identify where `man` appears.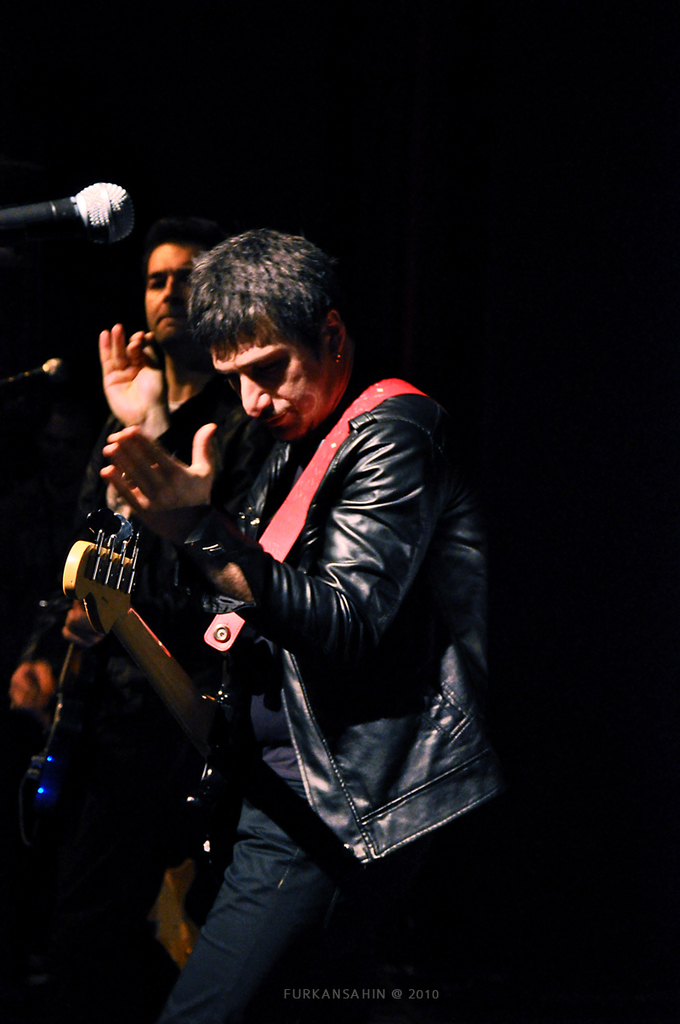
Appears at pyautogui.locateOnScreen(7, 238, 242, 1021).
